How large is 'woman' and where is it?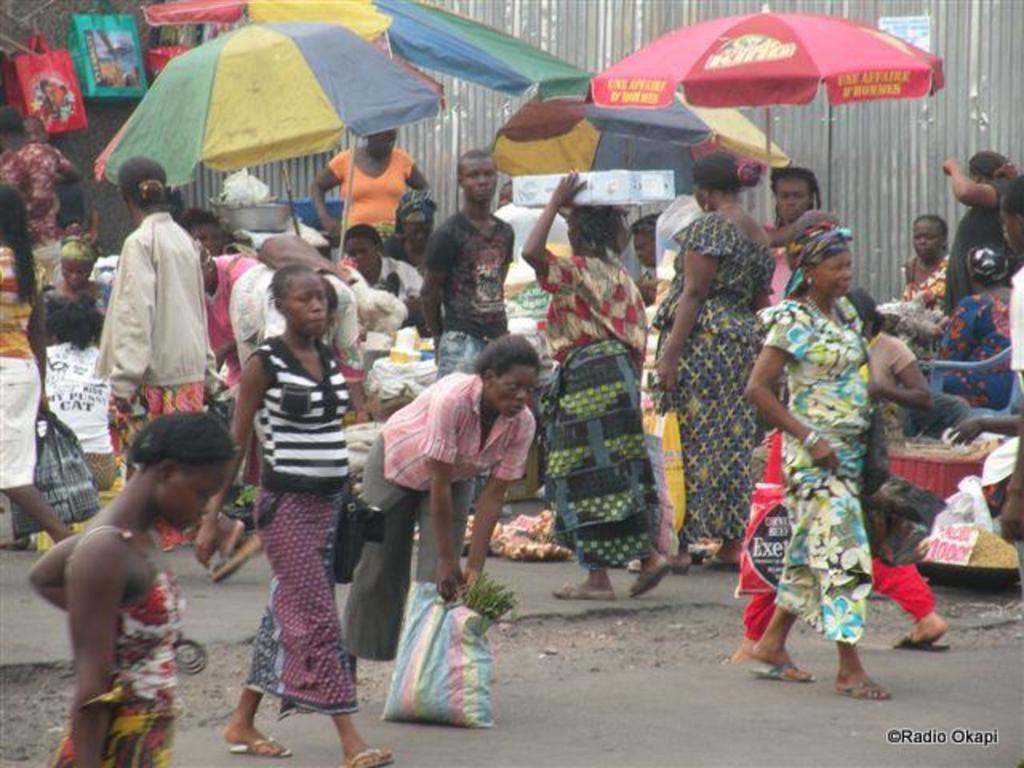
Bounding box: [x1=187, y1=259, x2=394, y2=766].
